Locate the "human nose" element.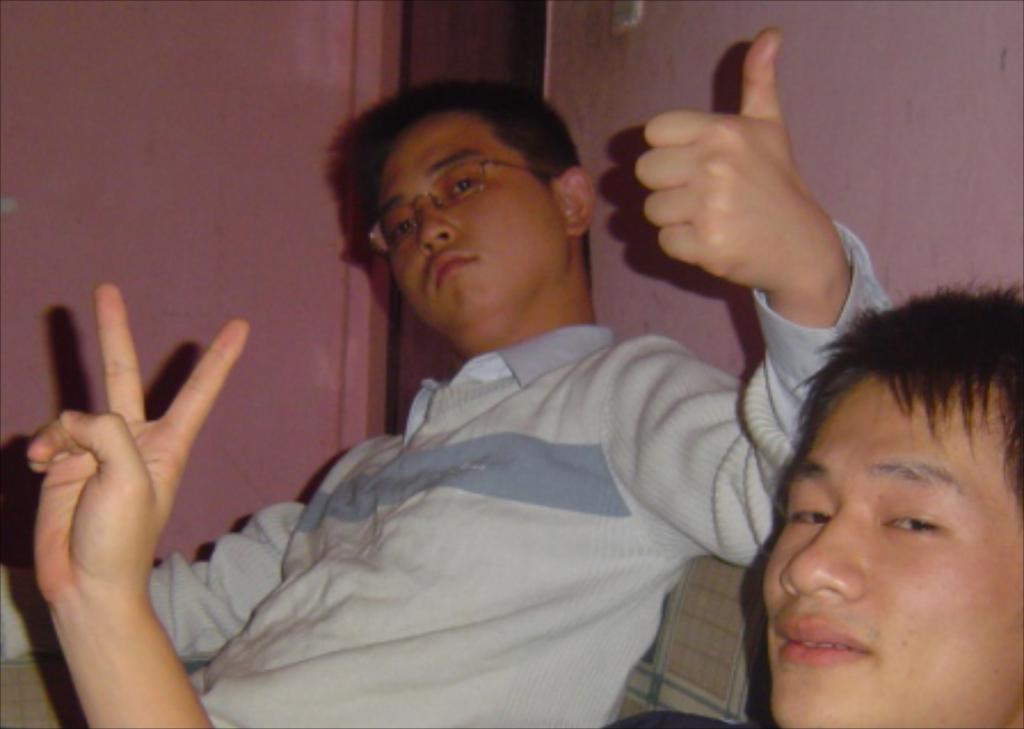
Element bbox: left=418, top=208, right=457, bottom=254.
